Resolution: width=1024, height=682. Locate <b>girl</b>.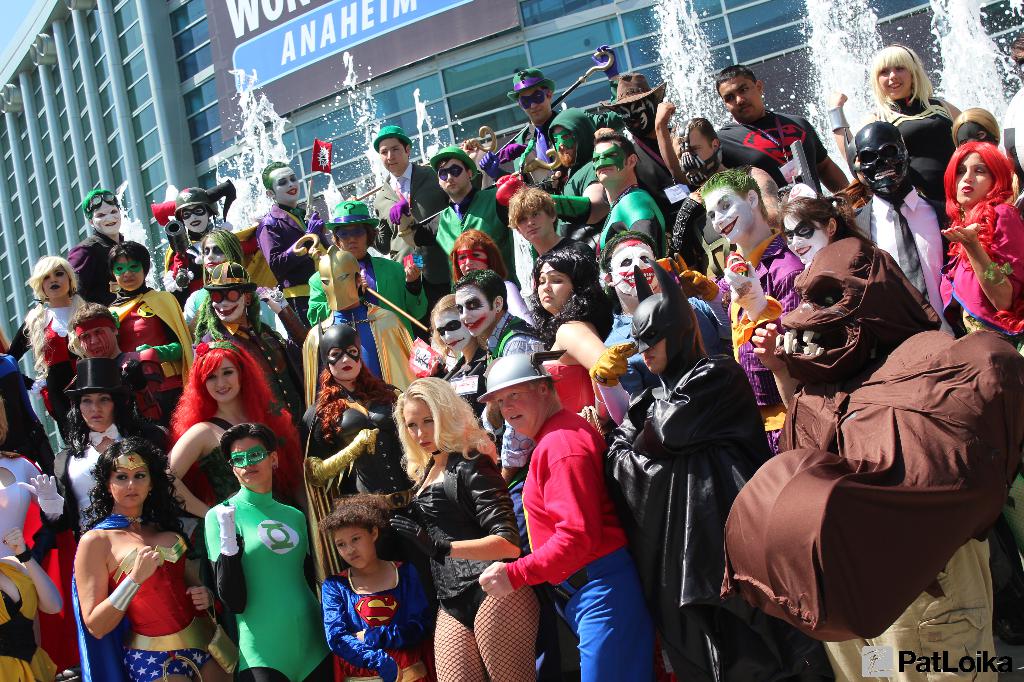
200:419:305:676.
